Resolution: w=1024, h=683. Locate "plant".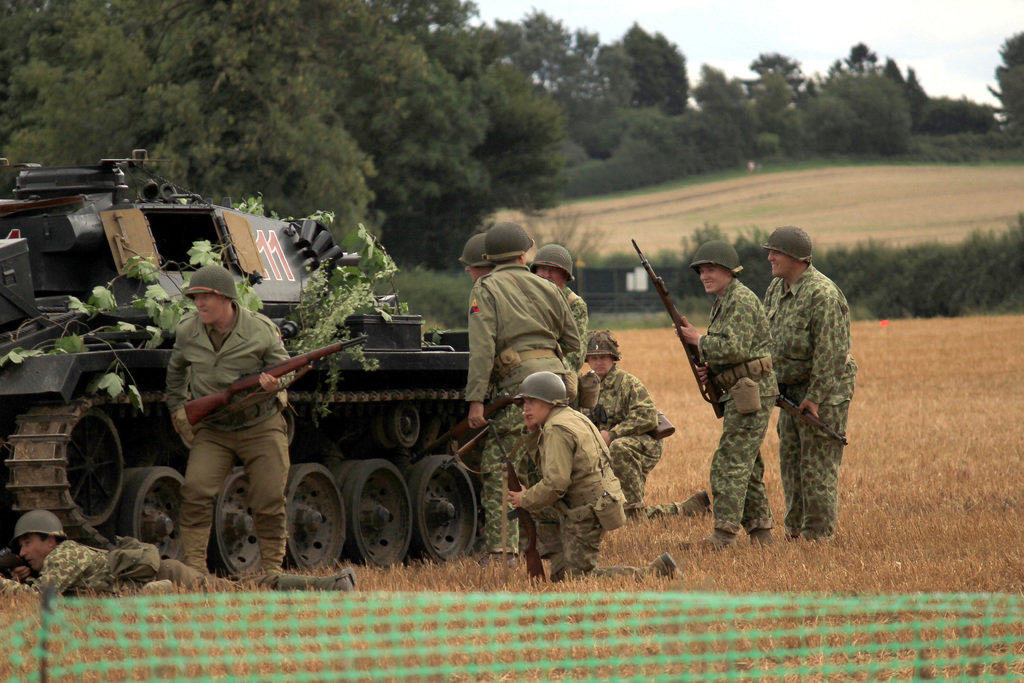
l=988, t=25, r=1023, b=145.
